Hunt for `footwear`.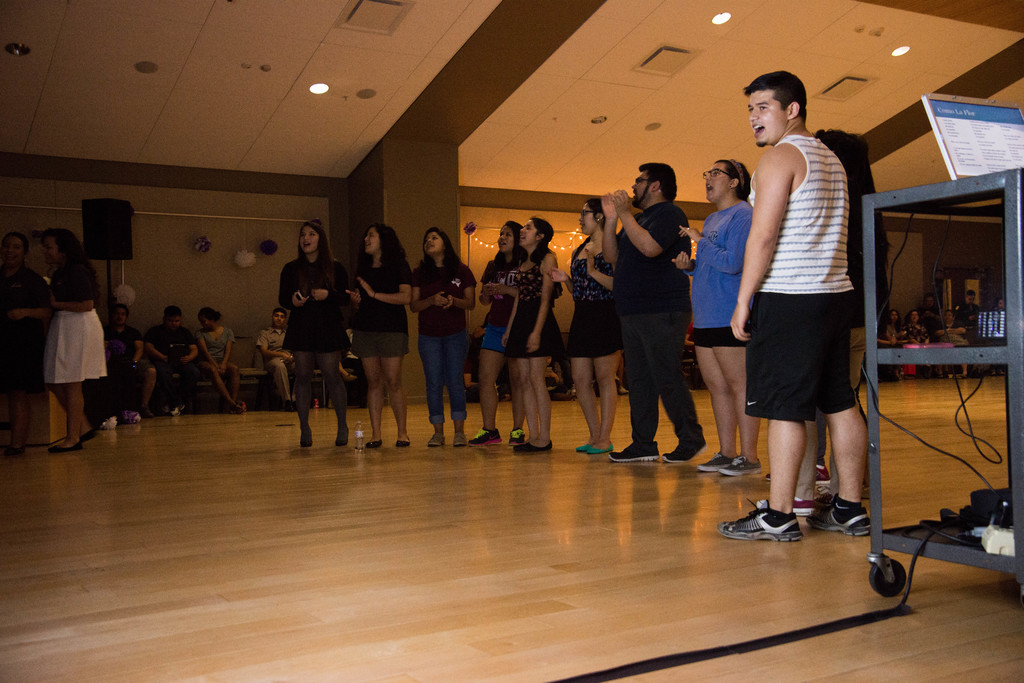
Hunted down at <region>364, 437, 384, 449</region>.
